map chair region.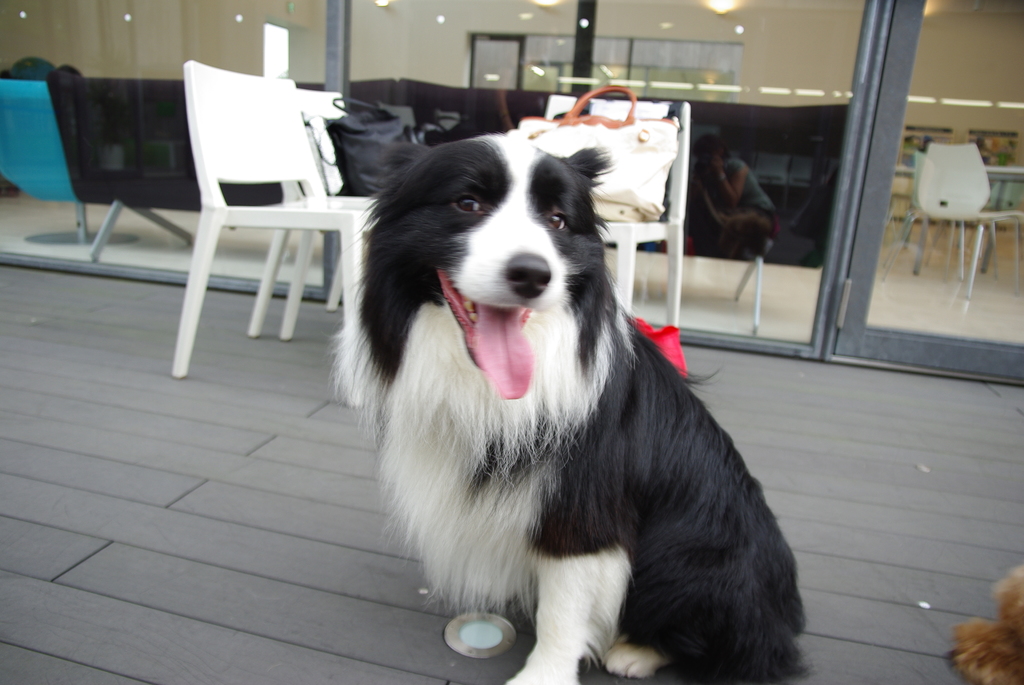
Mapped to {"x1": 253, "y1": 91, "x2": 360, "y2": 338}.
